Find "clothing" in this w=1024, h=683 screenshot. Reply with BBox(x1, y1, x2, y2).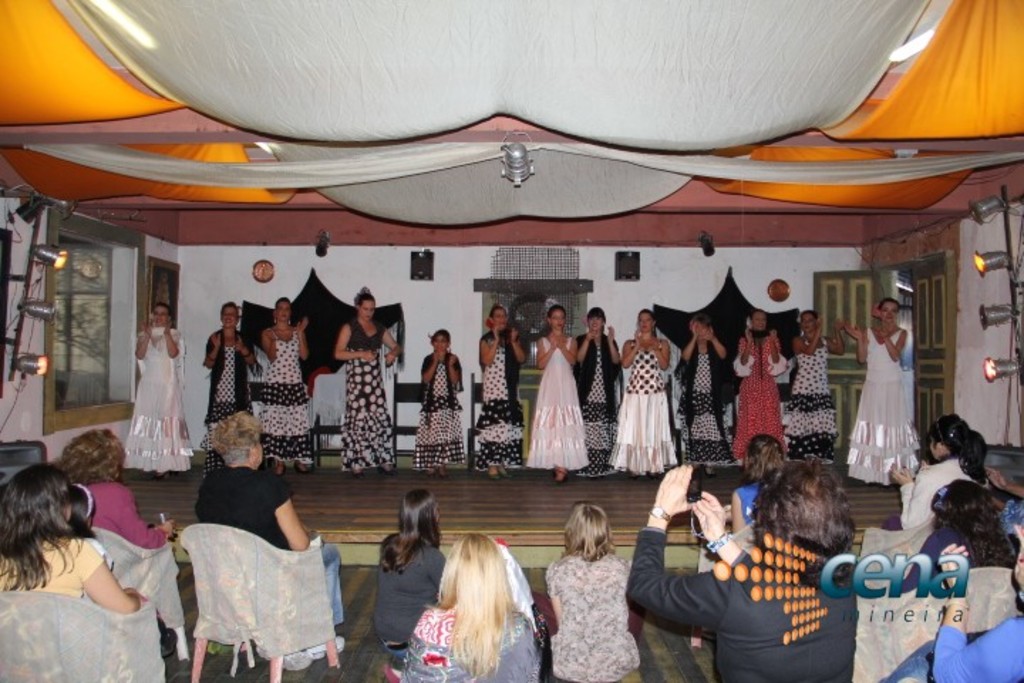
BBox(927, 603, 1023, 682).
